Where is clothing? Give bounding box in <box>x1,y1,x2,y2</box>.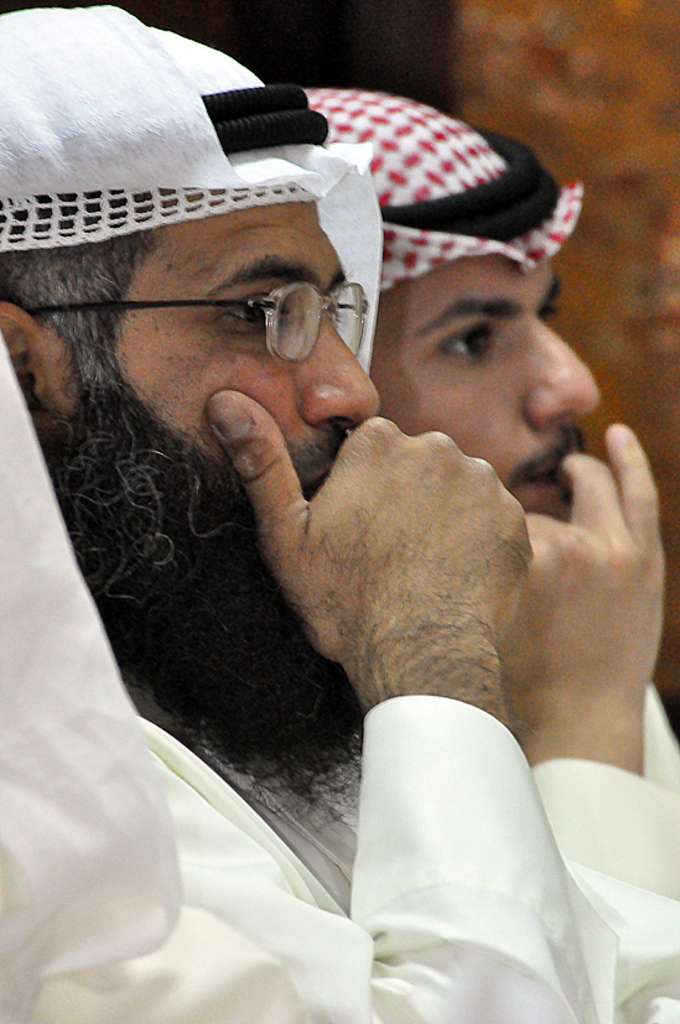
<box>0,0,618,1023</box>.
